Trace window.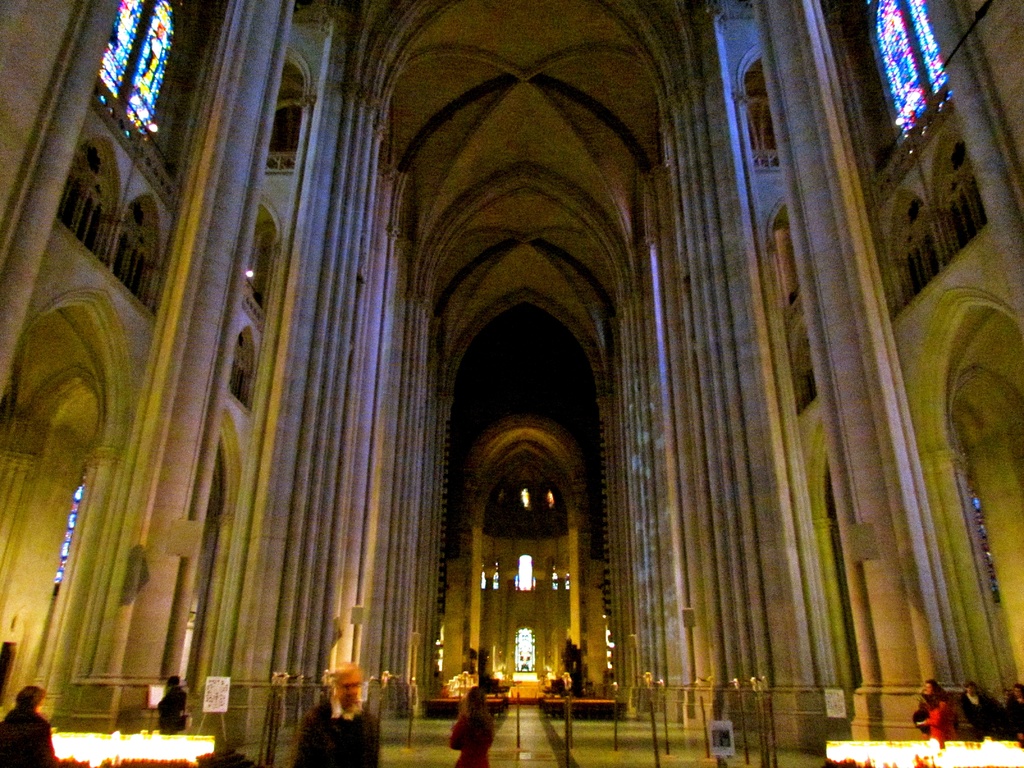
Traced to region(842, 0, 945, 177).
